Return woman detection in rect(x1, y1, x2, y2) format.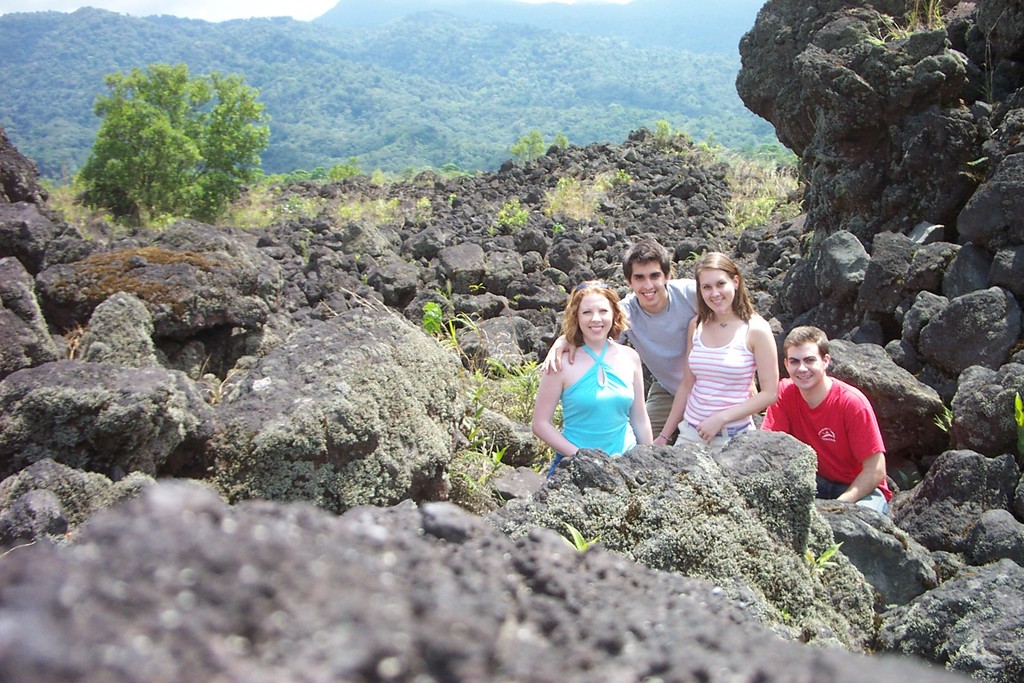
rect(645, 252, 779, 456).
